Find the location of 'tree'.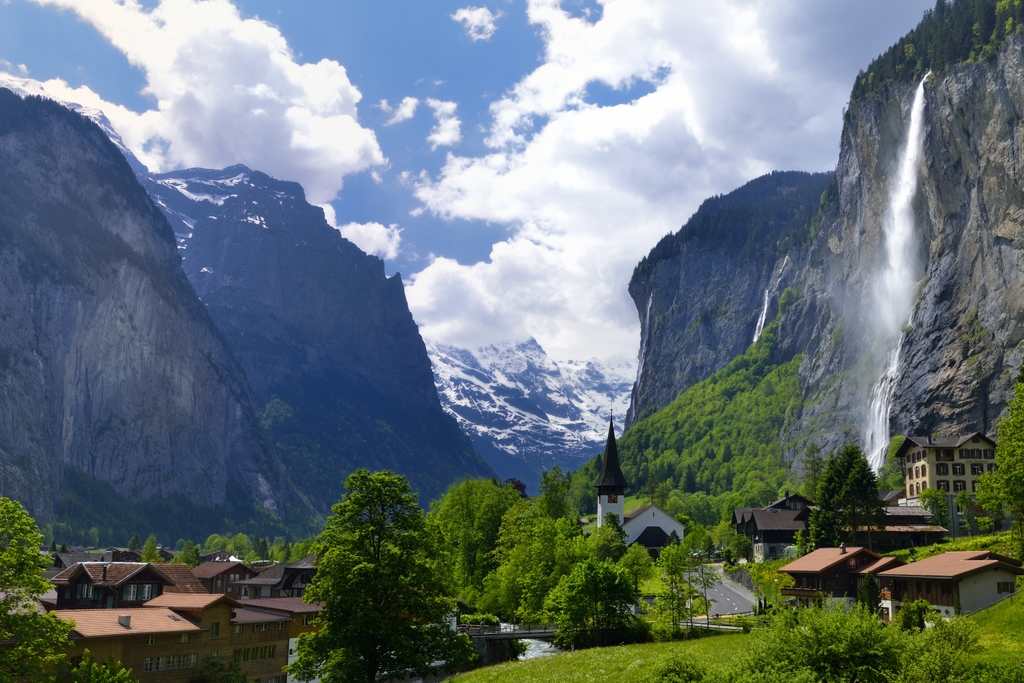
Location: <box>927,486,984,539</box>.
